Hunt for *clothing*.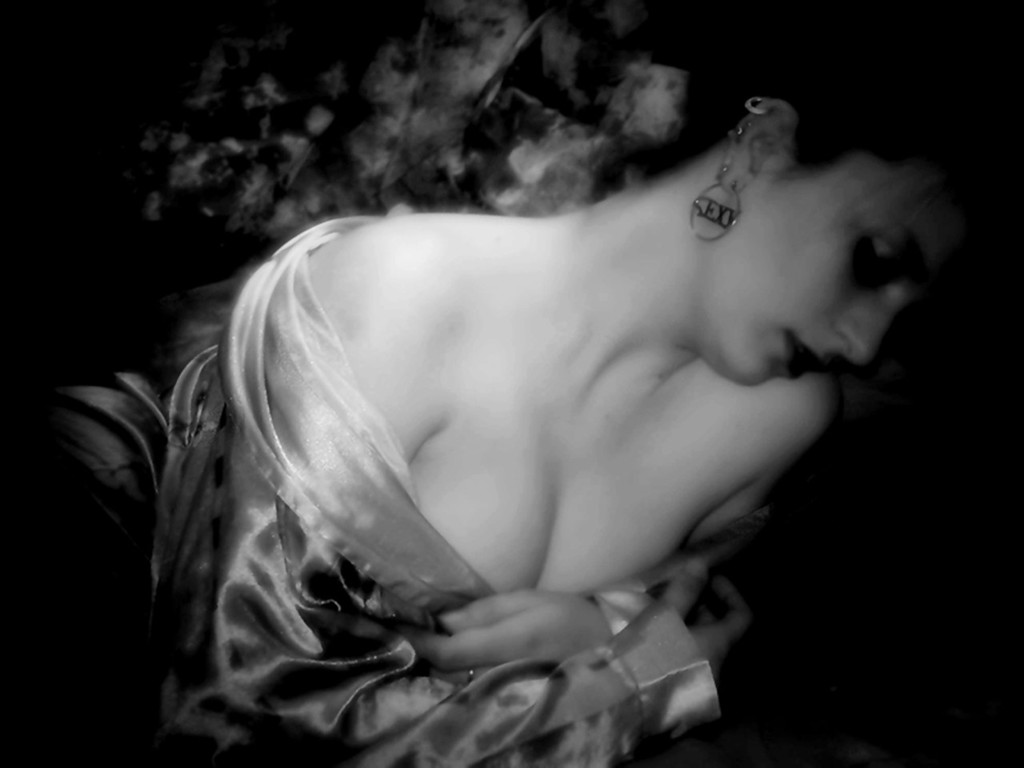
Hunted down at {"x1": 110, "y1": 93, "x2": 942, "y2": 721}.
